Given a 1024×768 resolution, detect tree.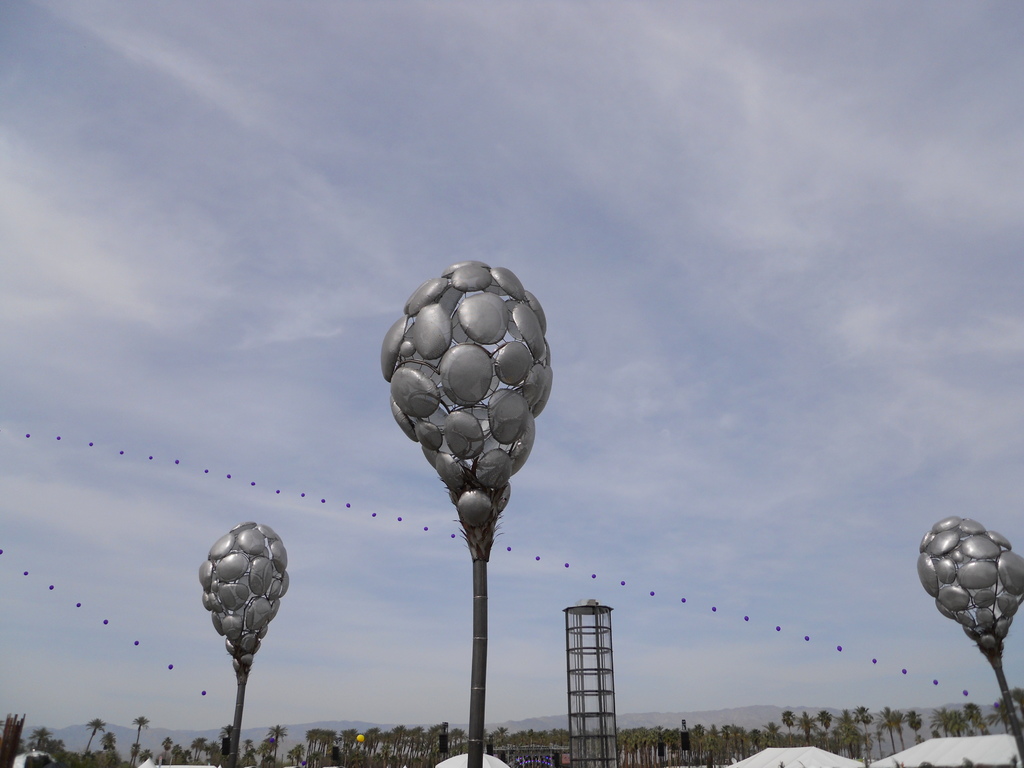
x1=220 y1=724 x2=241 y2=766.
